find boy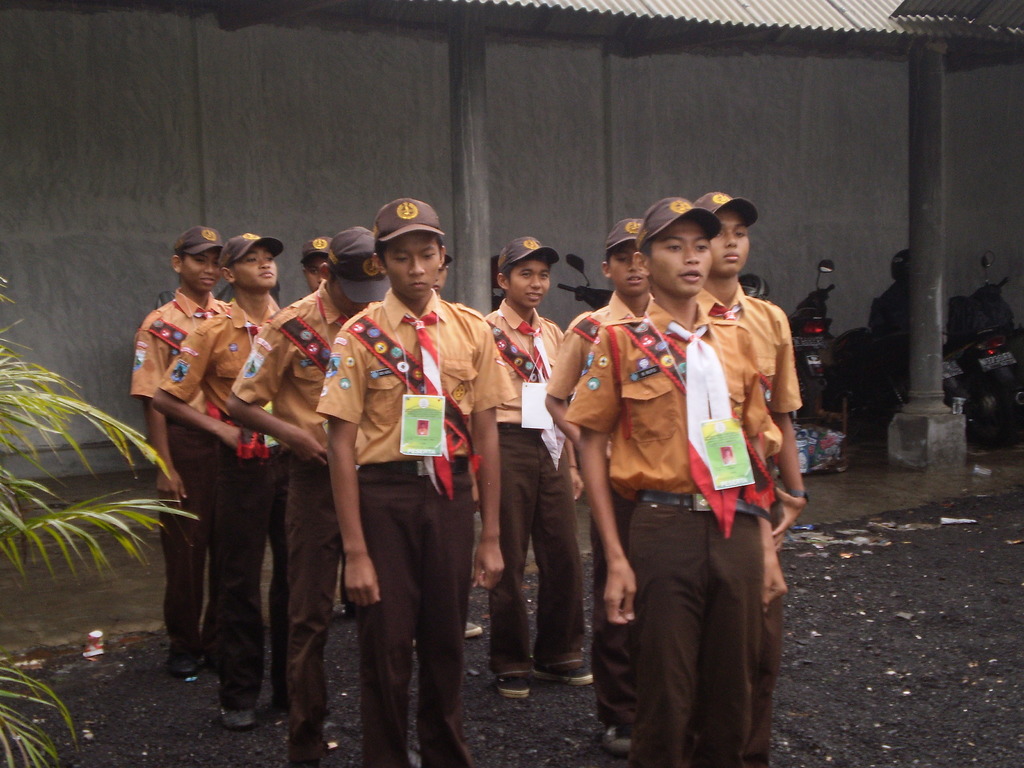
pyautogui.locateOnScreen(120, 225, 260, 691)
